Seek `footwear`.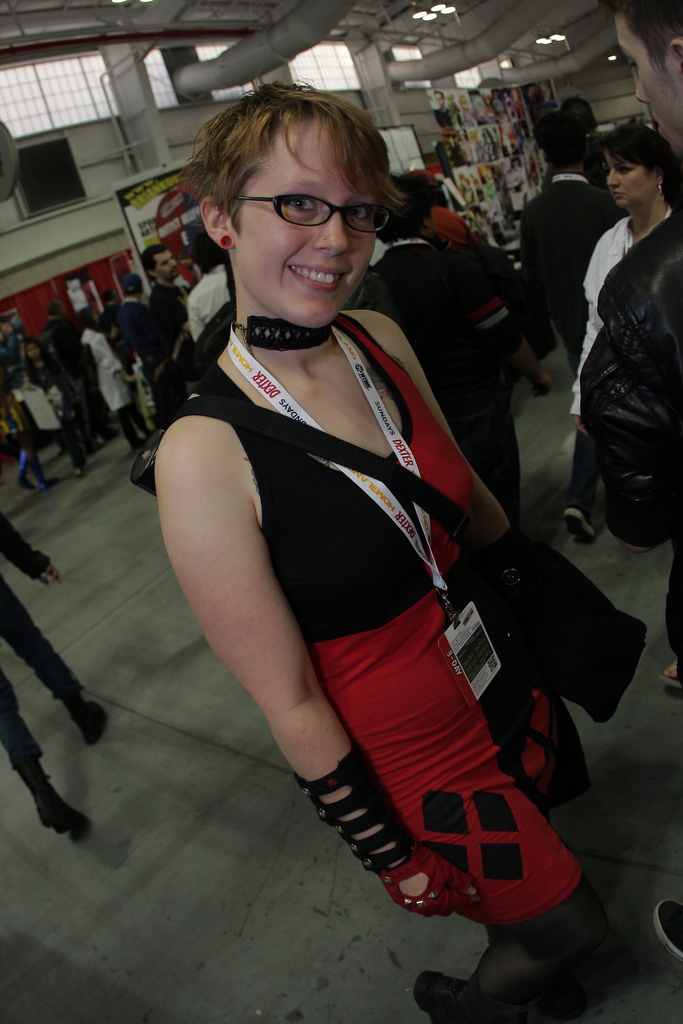
566/508/602/548.
